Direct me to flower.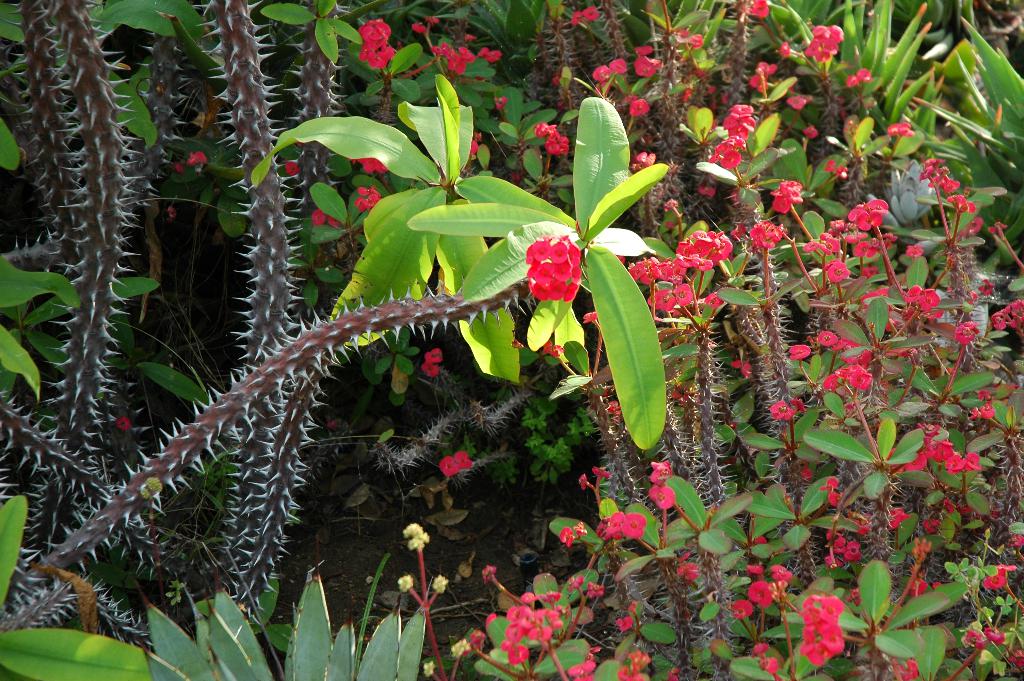
Direction: l=431, t=43, r=476, b=74.
